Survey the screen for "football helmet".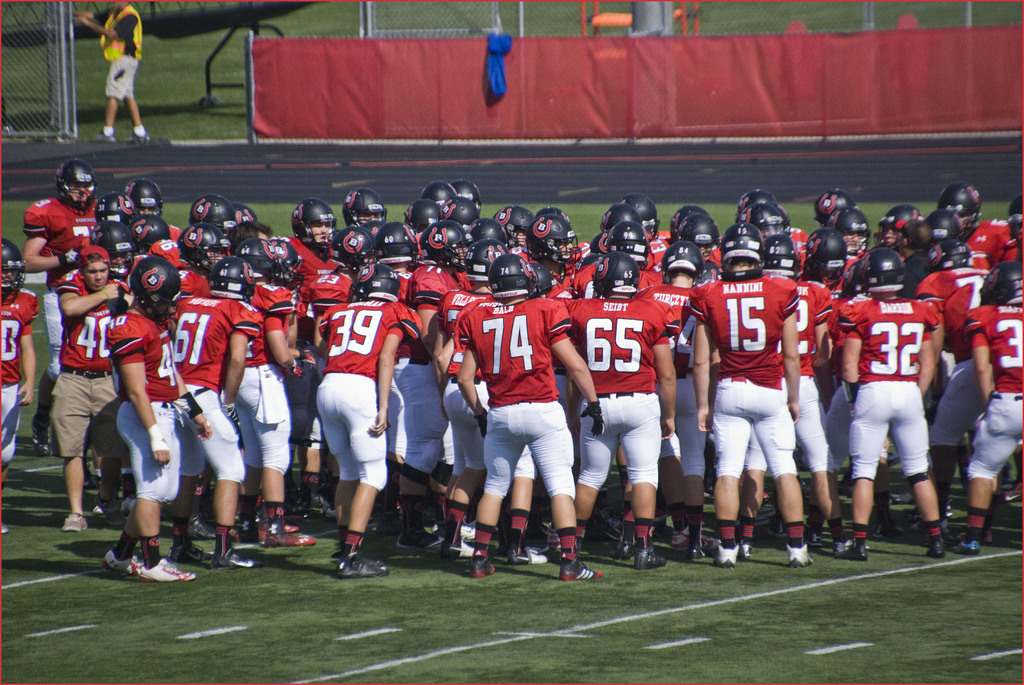
Survey found: x1=521 y1=212 x2=586 y2=269.
